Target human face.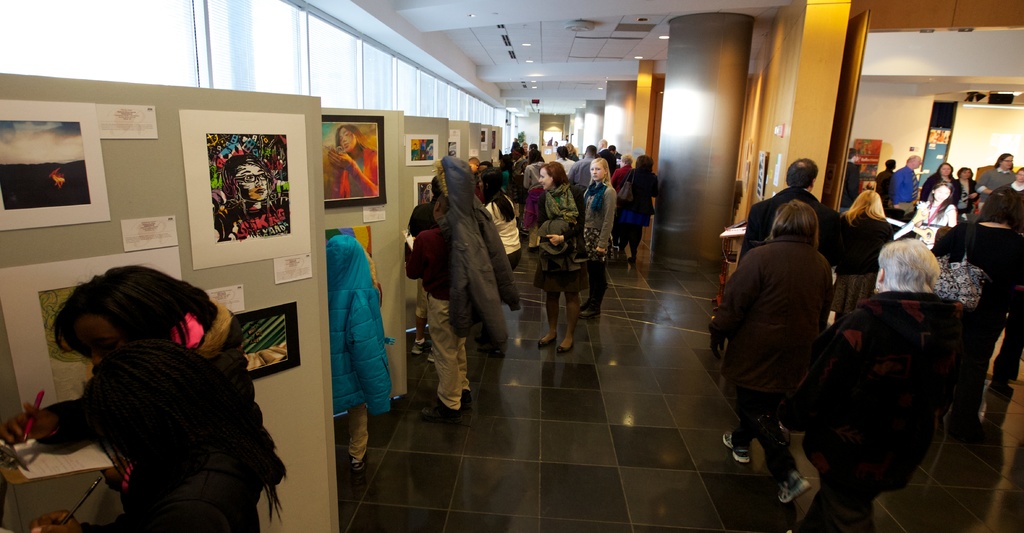
Target region: [x1=237, y1=162, x2=268, y2=201].
